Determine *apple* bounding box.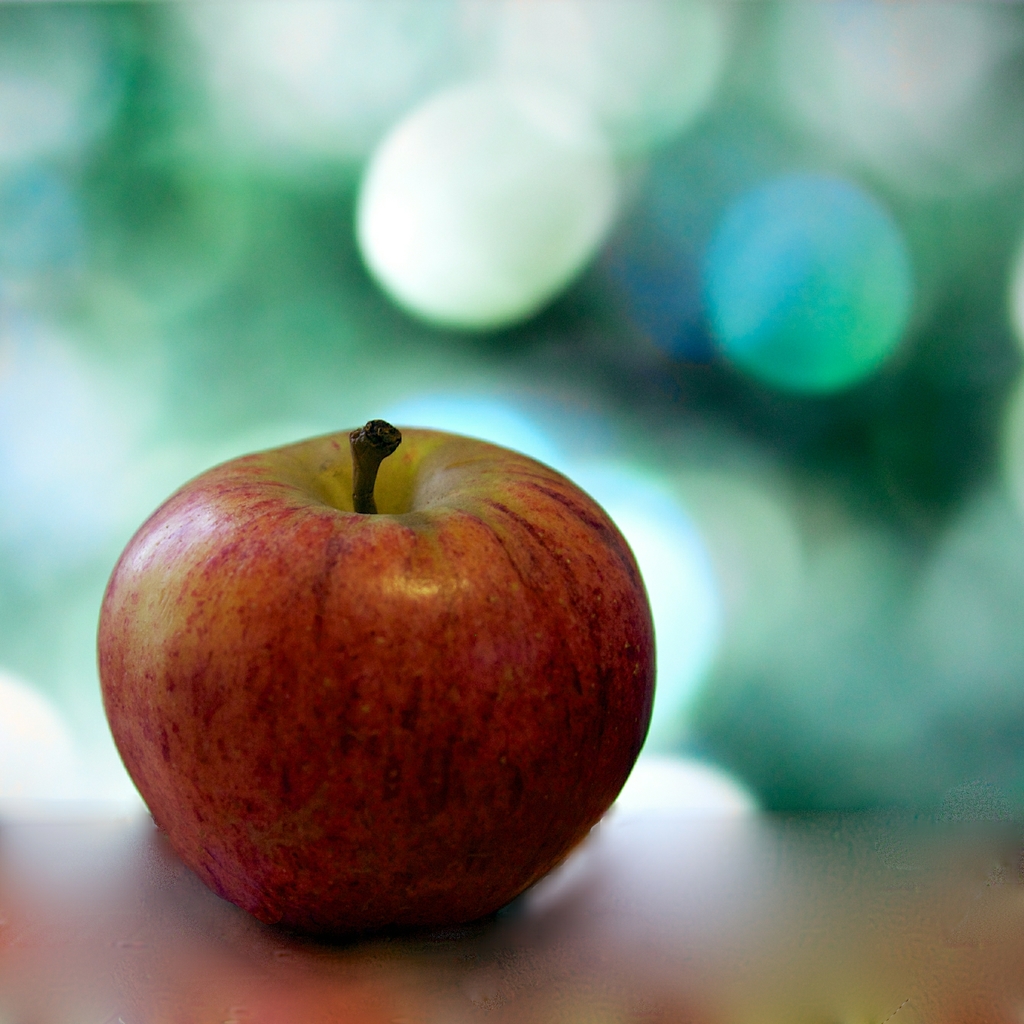
Determined: (92,412,658,936).
